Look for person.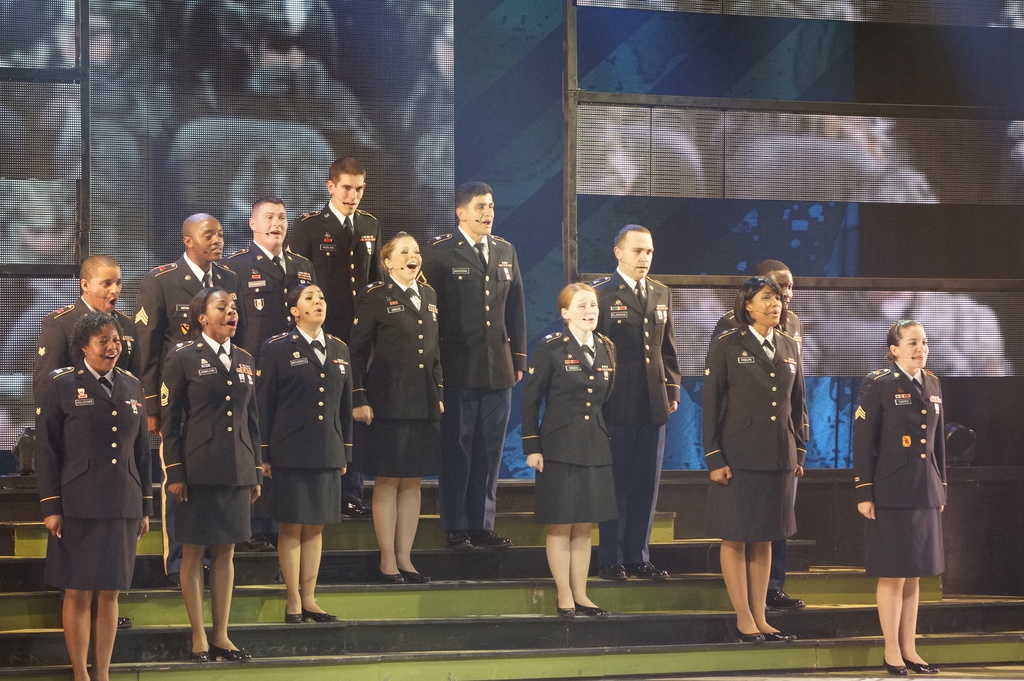
Found: region(706, 276, 815, 650).
